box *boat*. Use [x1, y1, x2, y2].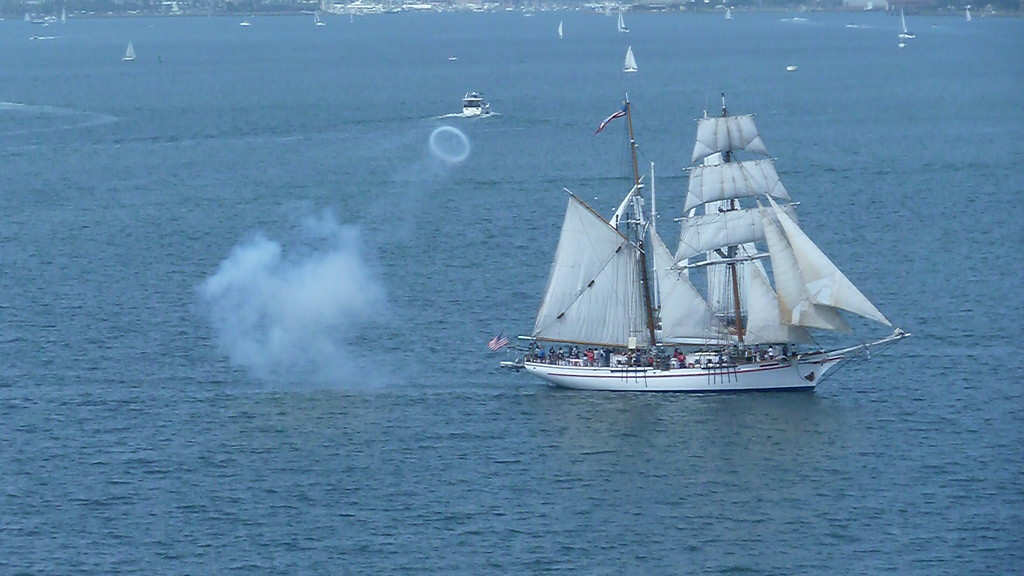
[490, 81, 915, 404].
